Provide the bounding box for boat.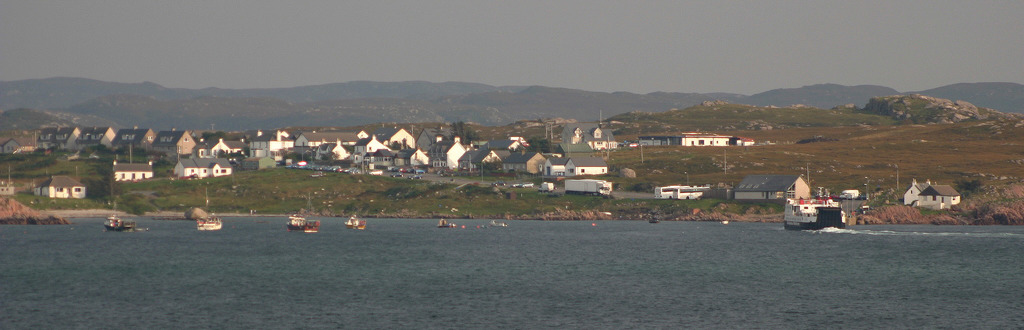
[792, 178, 867, 234].
